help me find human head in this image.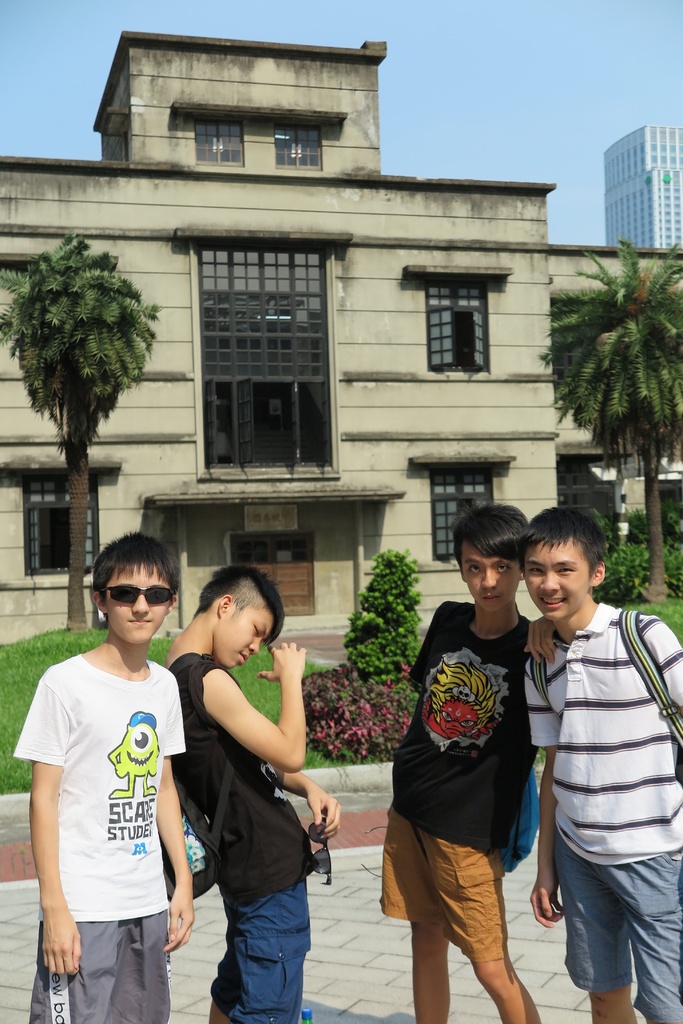
Found it: detection(84, 527, 182, 646).
